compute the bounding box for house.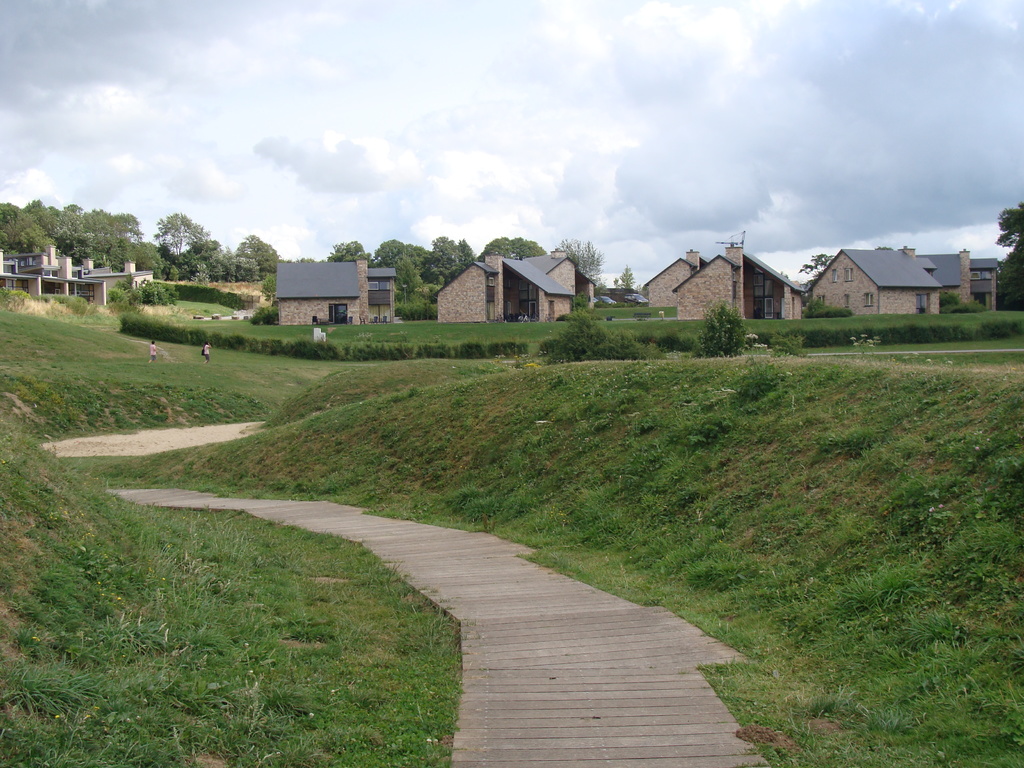
904,248,1009,302.
